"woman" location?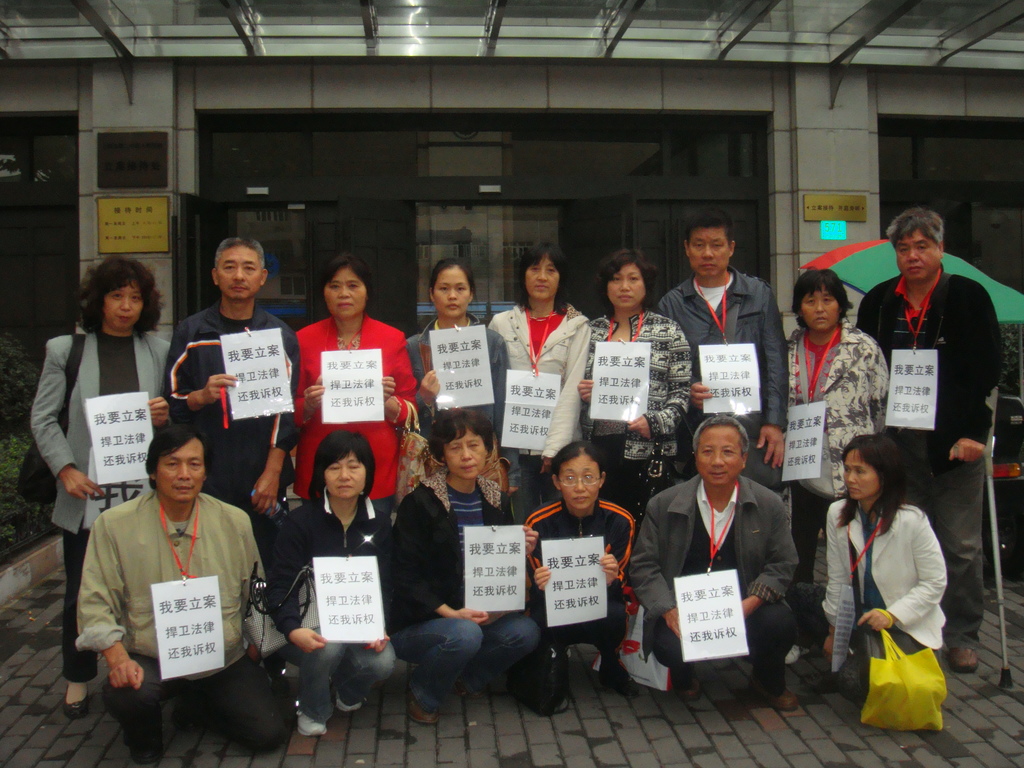
(784, 264, 890, 603)
